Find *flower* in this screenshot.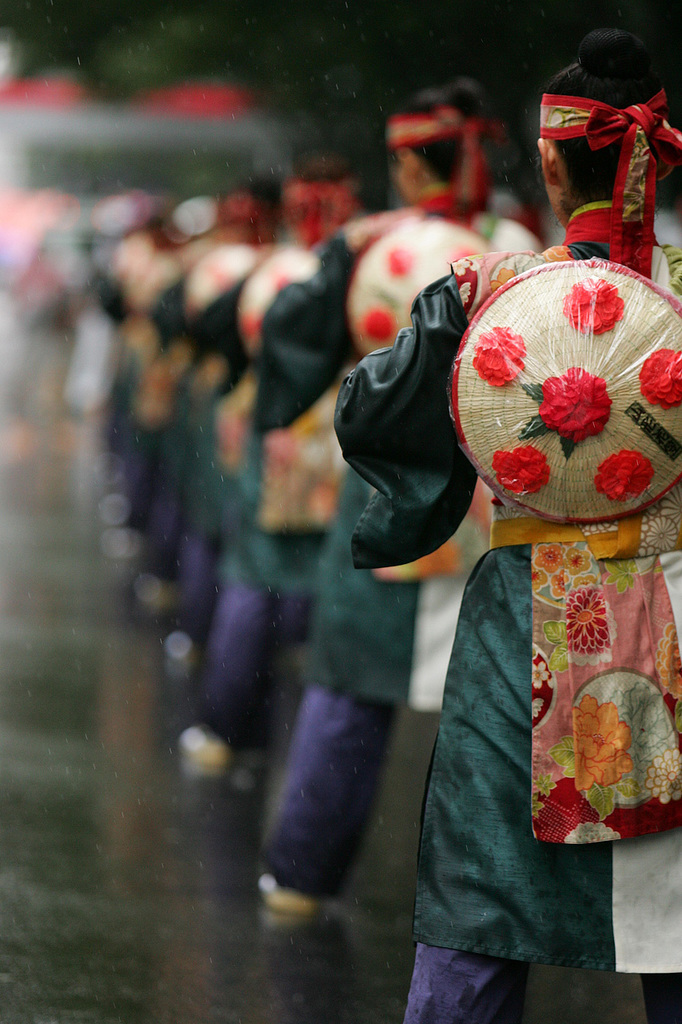
The bounding box for *flower* is box(537, 376, 615, 446).
